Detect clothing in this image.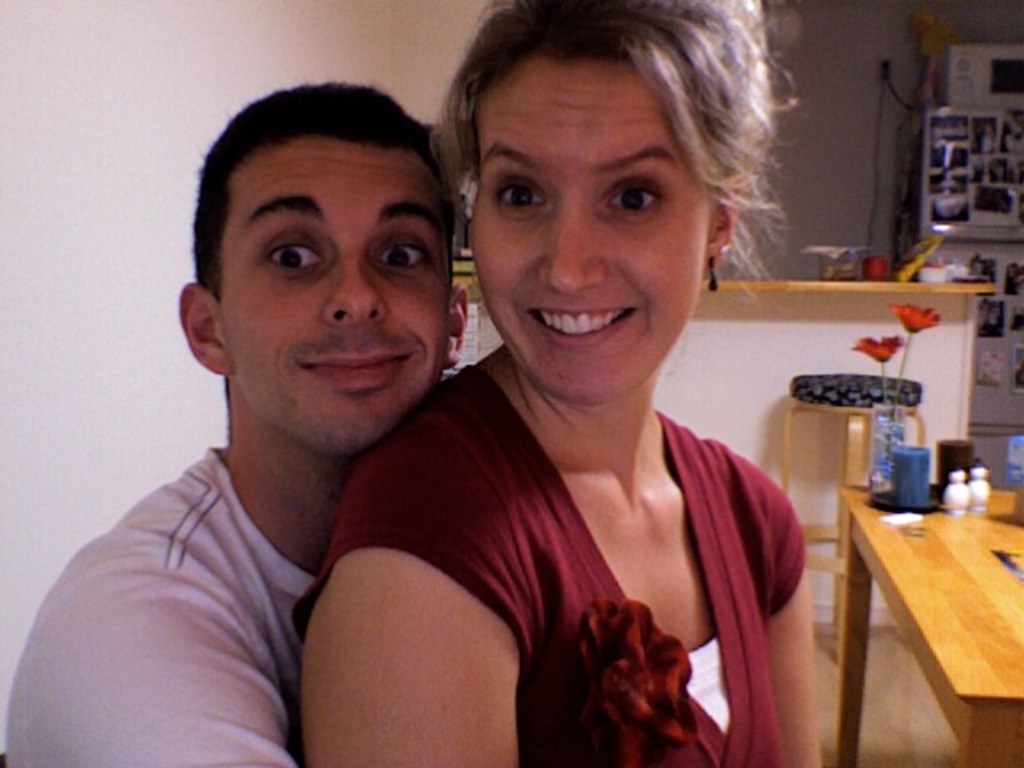
Detection: x1=291 y1=325 x2=794 y2=755.
